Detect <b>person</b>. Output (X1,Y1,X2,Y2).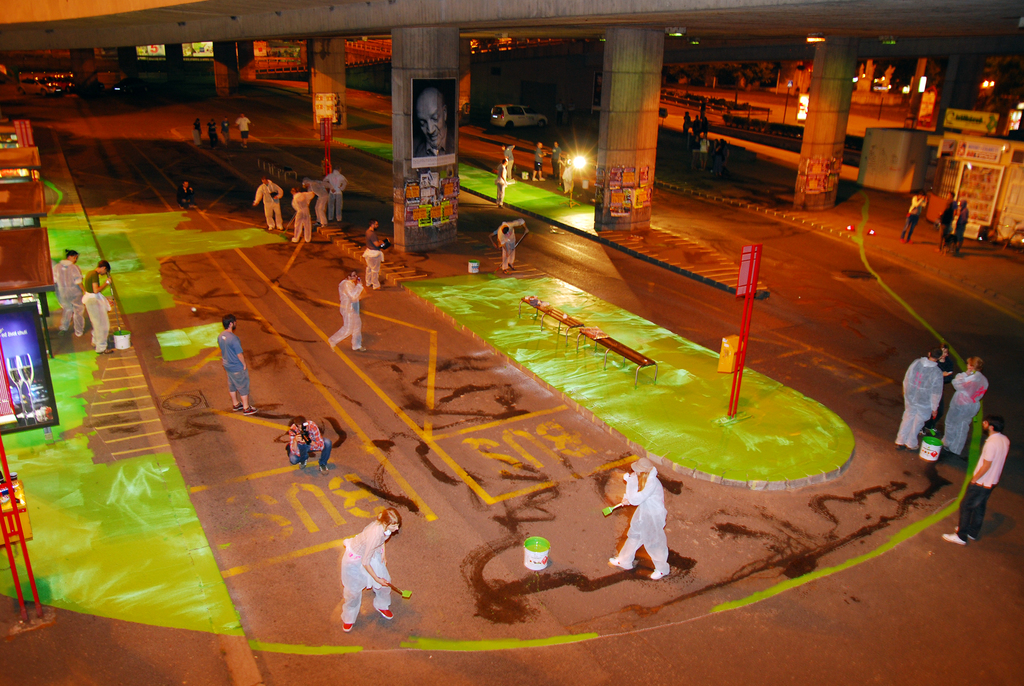
(943,355,989,453).
